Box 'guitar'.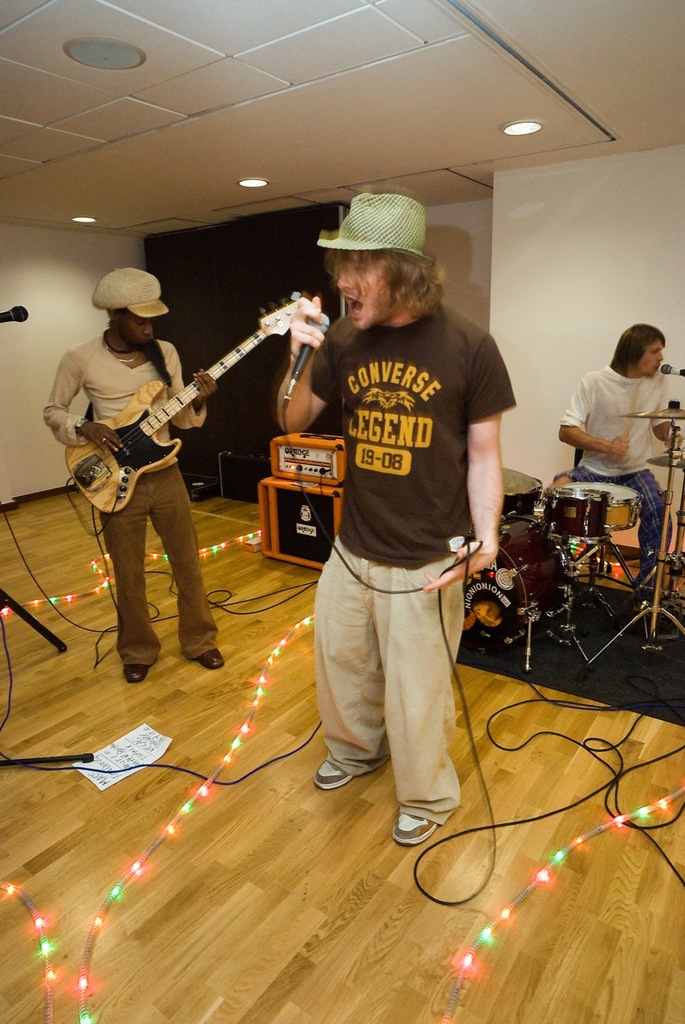
detection(63, 286, 323, 515).
